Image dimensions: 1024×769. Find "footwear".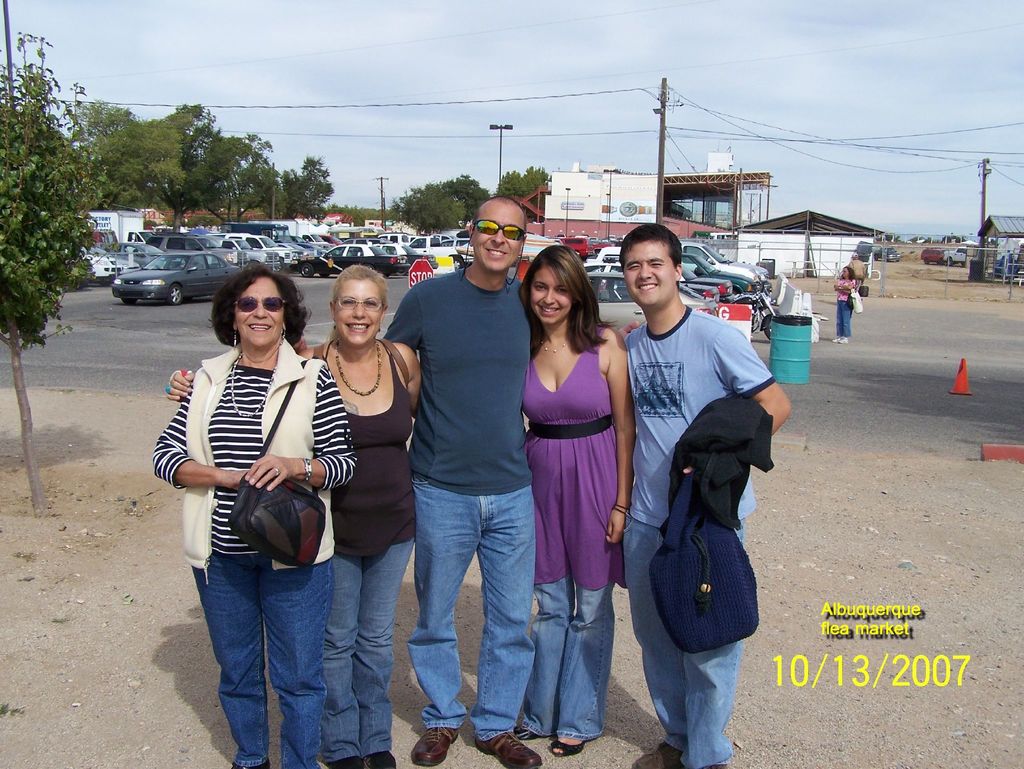
crop(409, 718, 471, 767).
